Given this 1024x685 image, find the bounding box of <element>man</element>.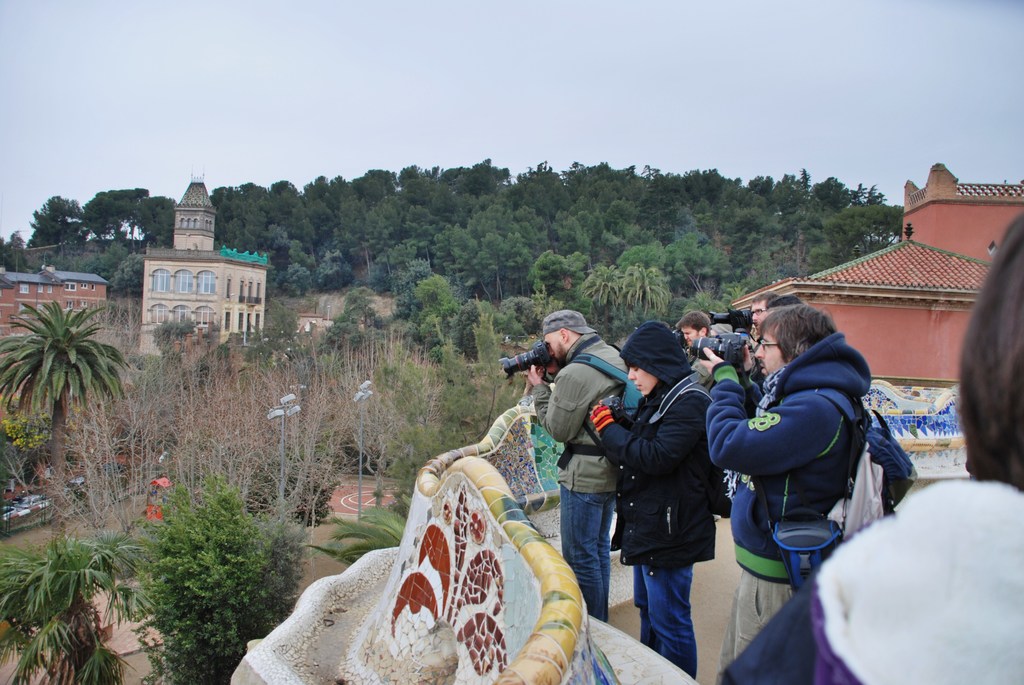
region(749, 291, 778, 329).
